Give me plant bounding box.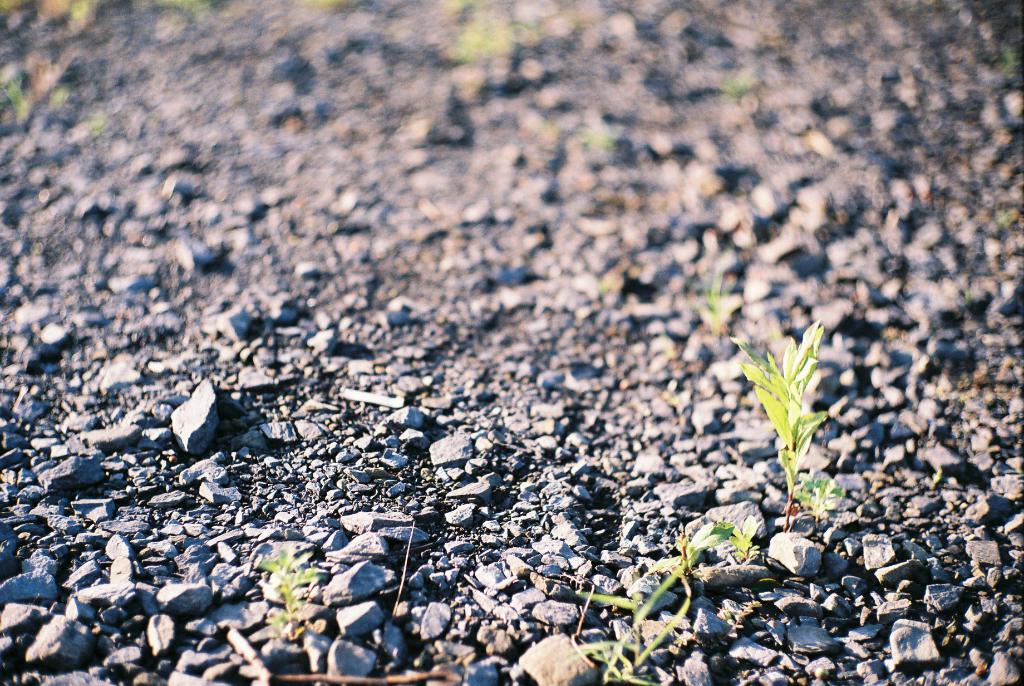
(left=434, top=0, right=556, bottom=101).
